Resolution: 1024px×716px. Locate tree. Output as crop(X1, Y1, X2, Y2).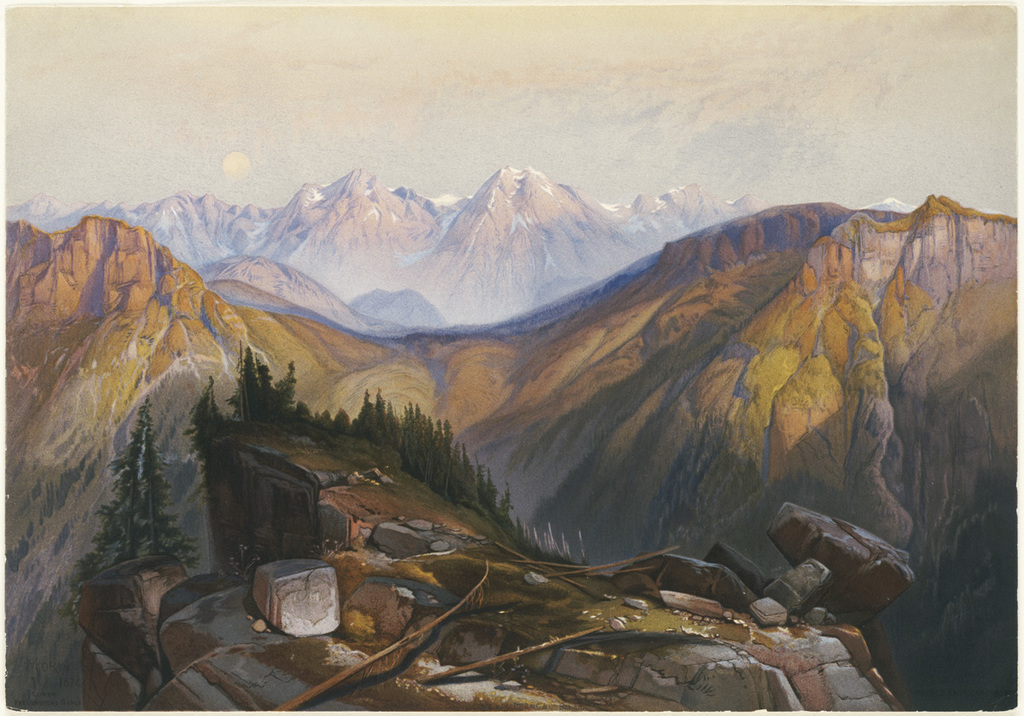
crop(317, 407, 335, 428).
